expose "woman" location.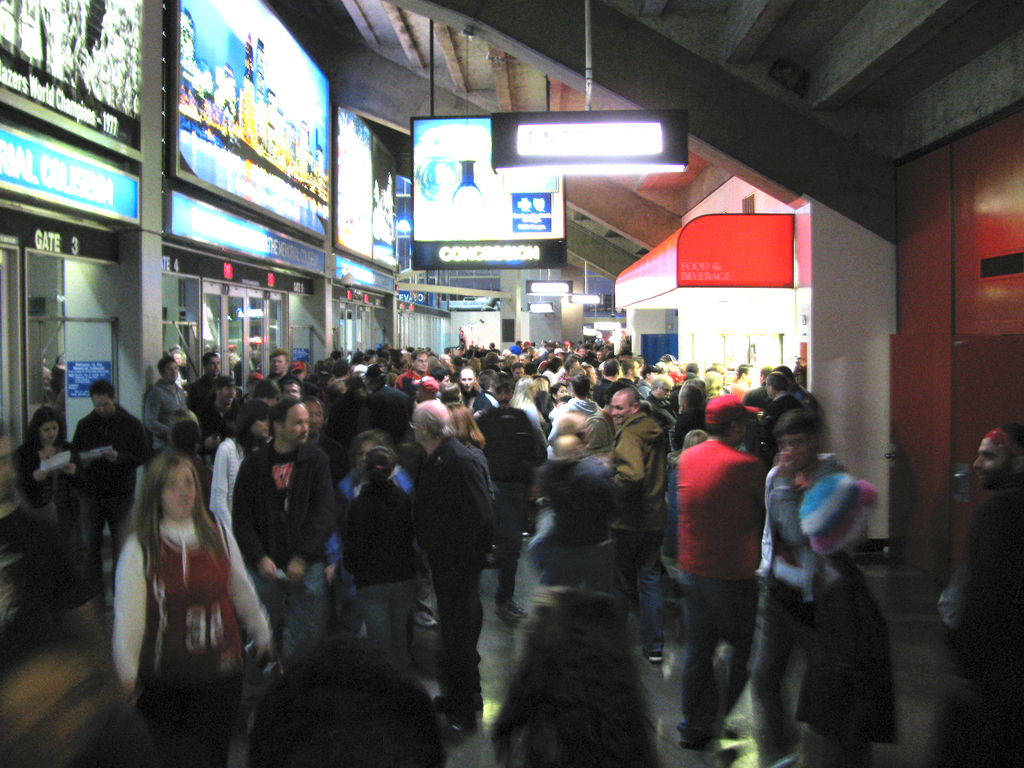
Exposed at x1=346, y1=446, x2=421, y2=683.
